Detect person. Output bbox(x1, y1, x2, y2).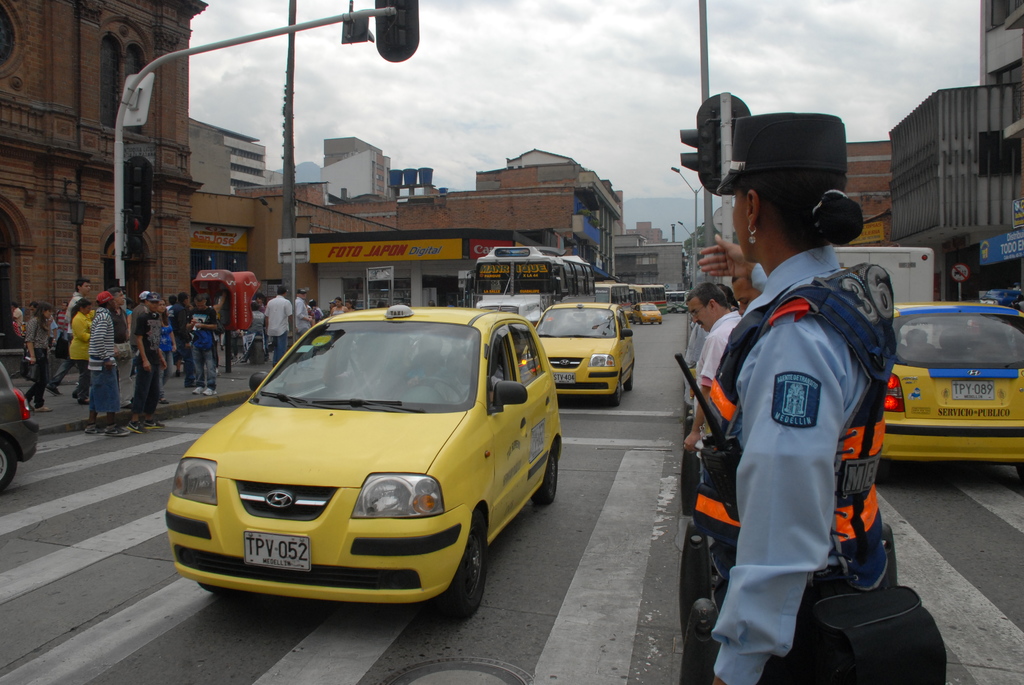
bbox(24, 301, 54, 413).
